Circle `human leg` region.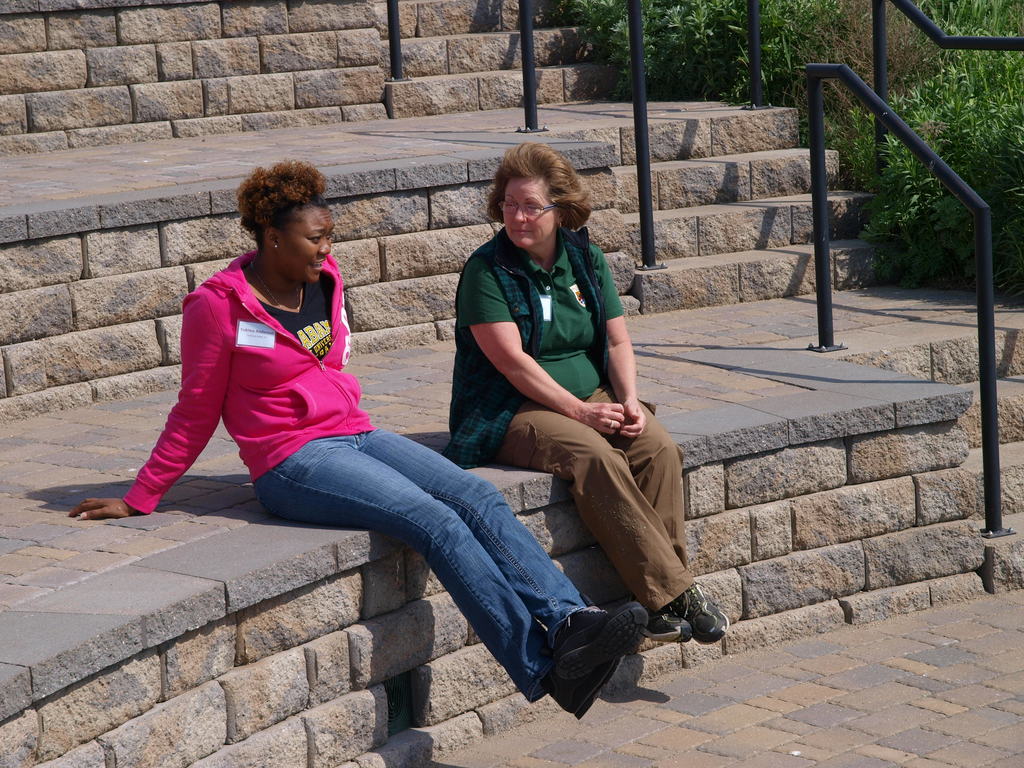
Region: [x1=365, y1=424, x2=625, y2=718].
